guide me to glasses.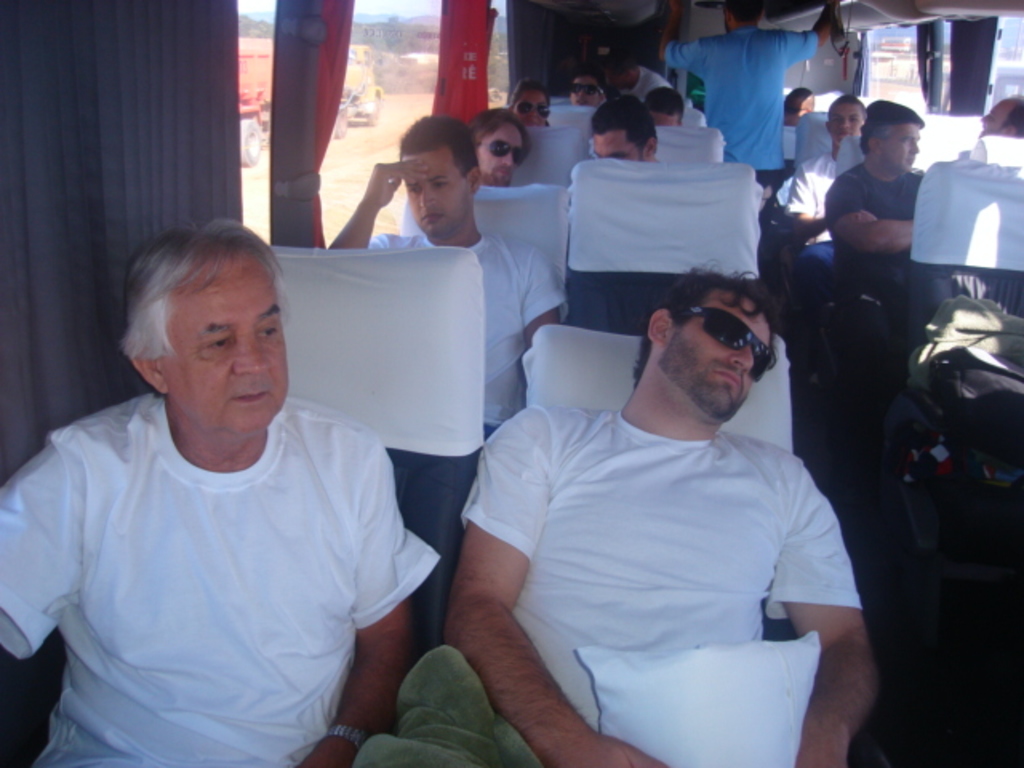
Guidance: 670 301 773 379.
